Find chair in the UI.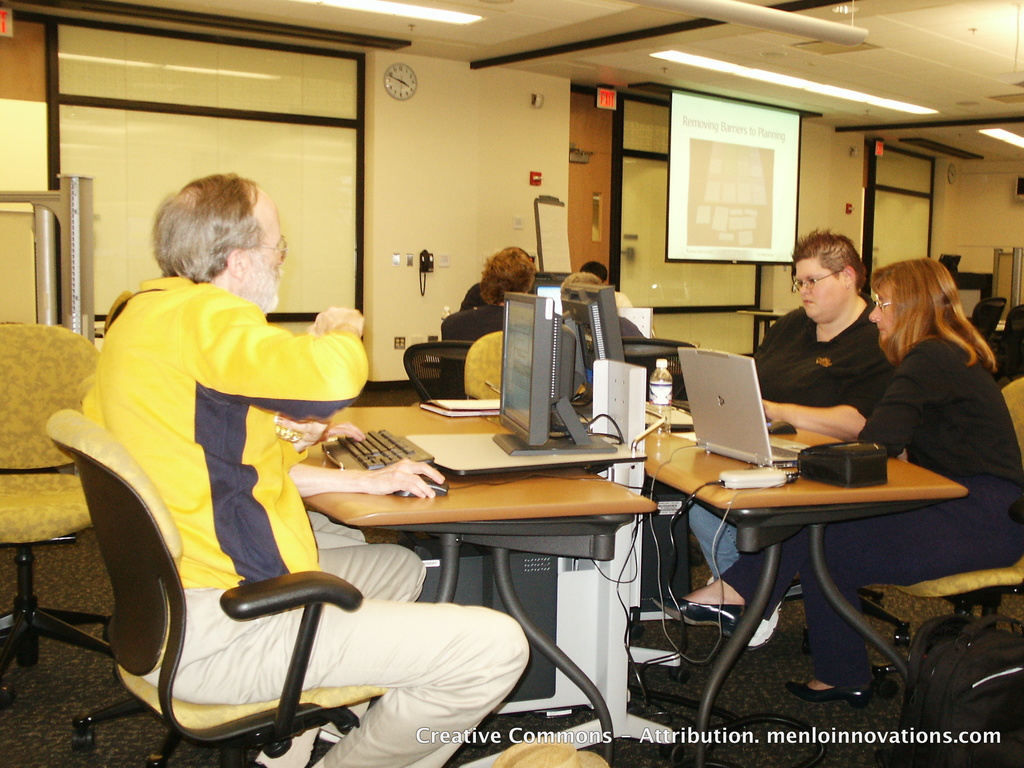
UI element at x1=969, y1=295, x2=1010, y2=348.
